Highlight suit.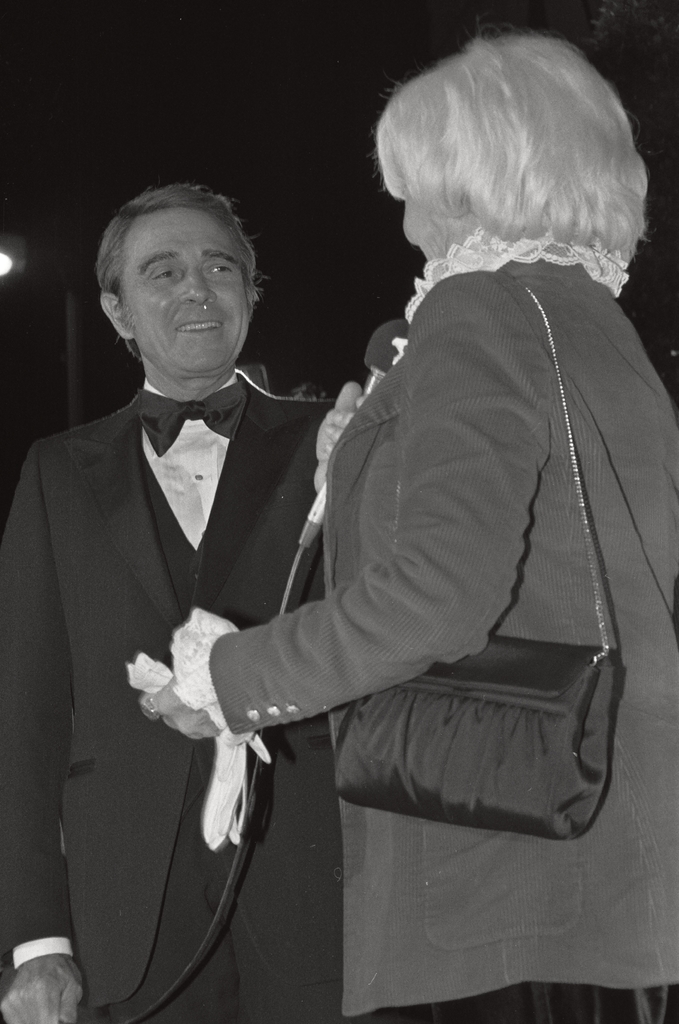
Highlighted region: left=27, top=221, right=330, bottom=973.
